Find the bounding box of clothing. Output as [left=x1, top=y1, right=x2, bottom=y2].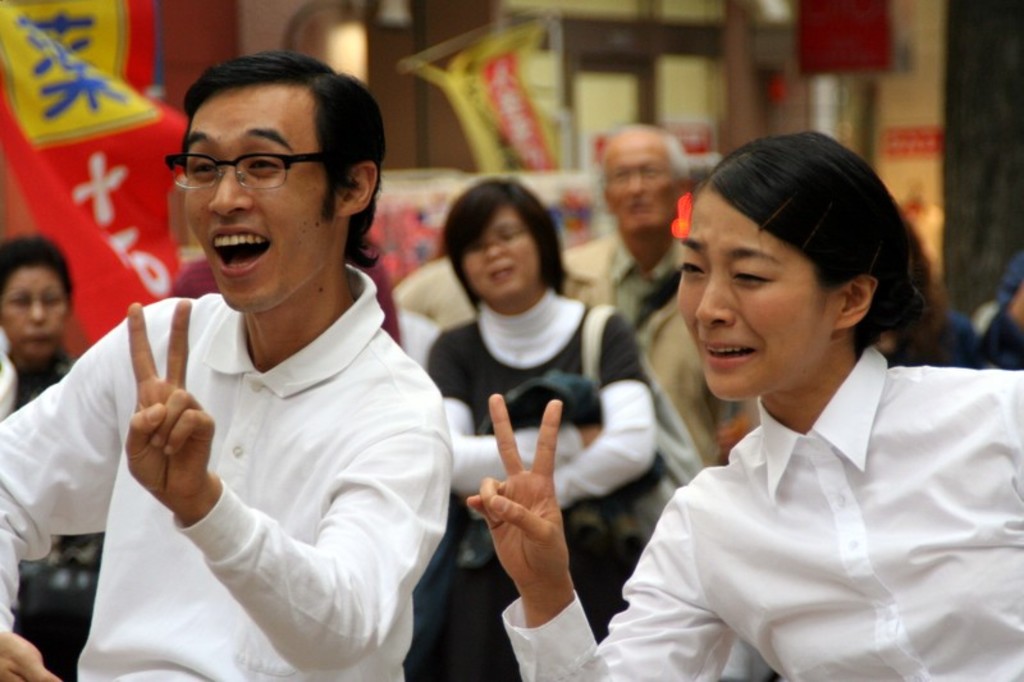
[left=32, top=242, right=458, bottom=673].
